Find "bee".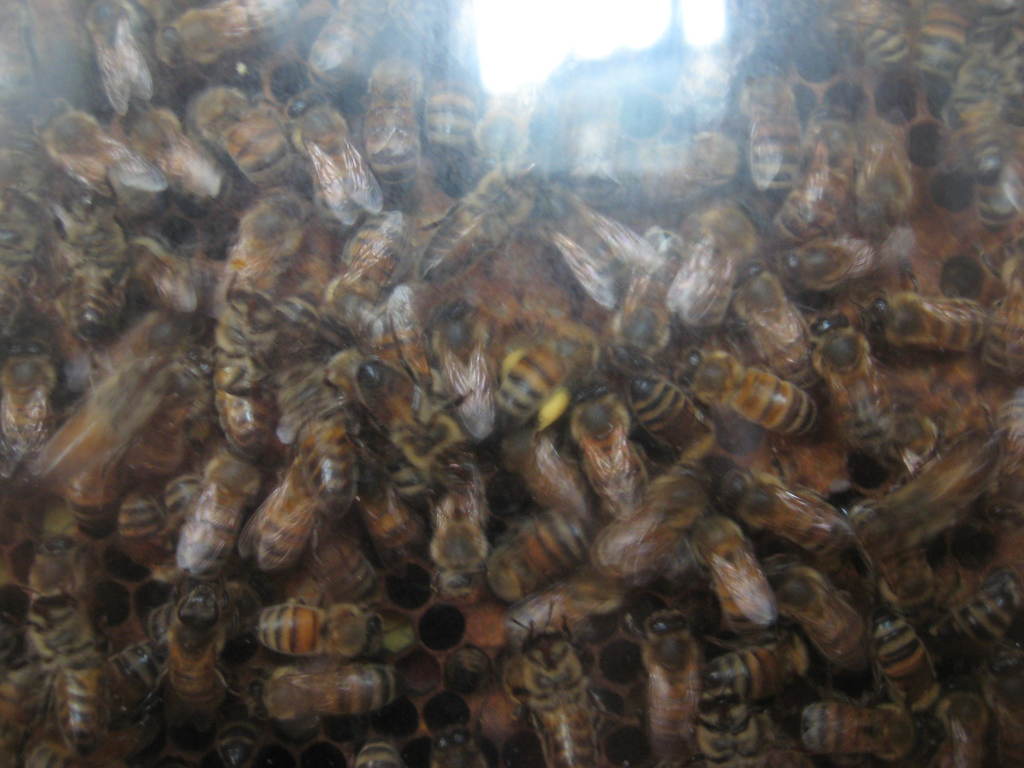
bbox=[12, 711, 67, 767].
